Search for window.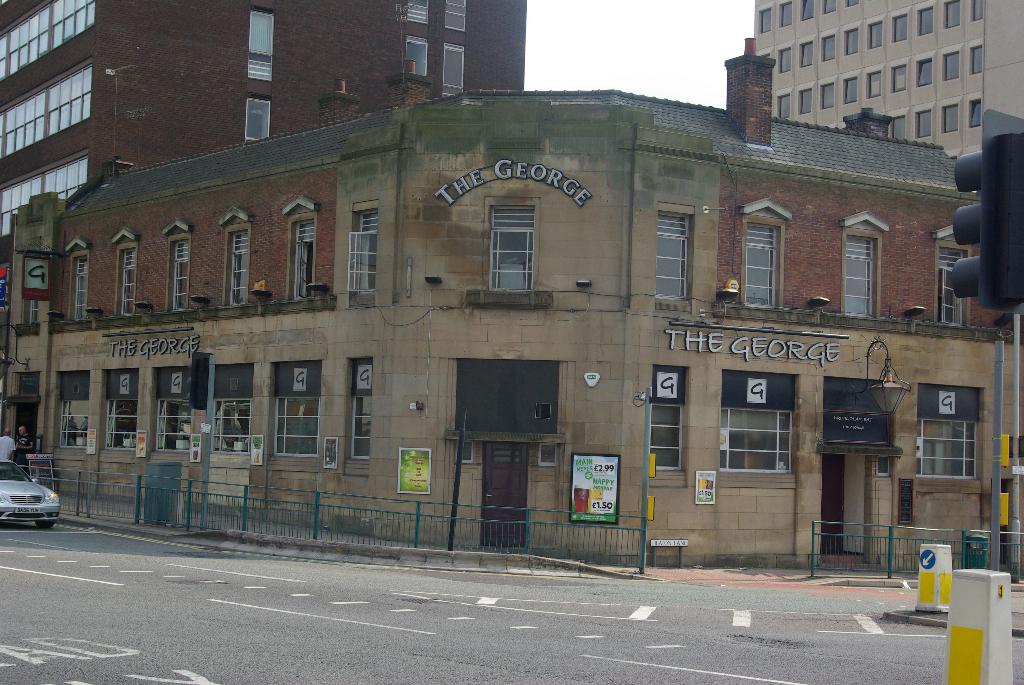
Found at 443 43 461 100.
